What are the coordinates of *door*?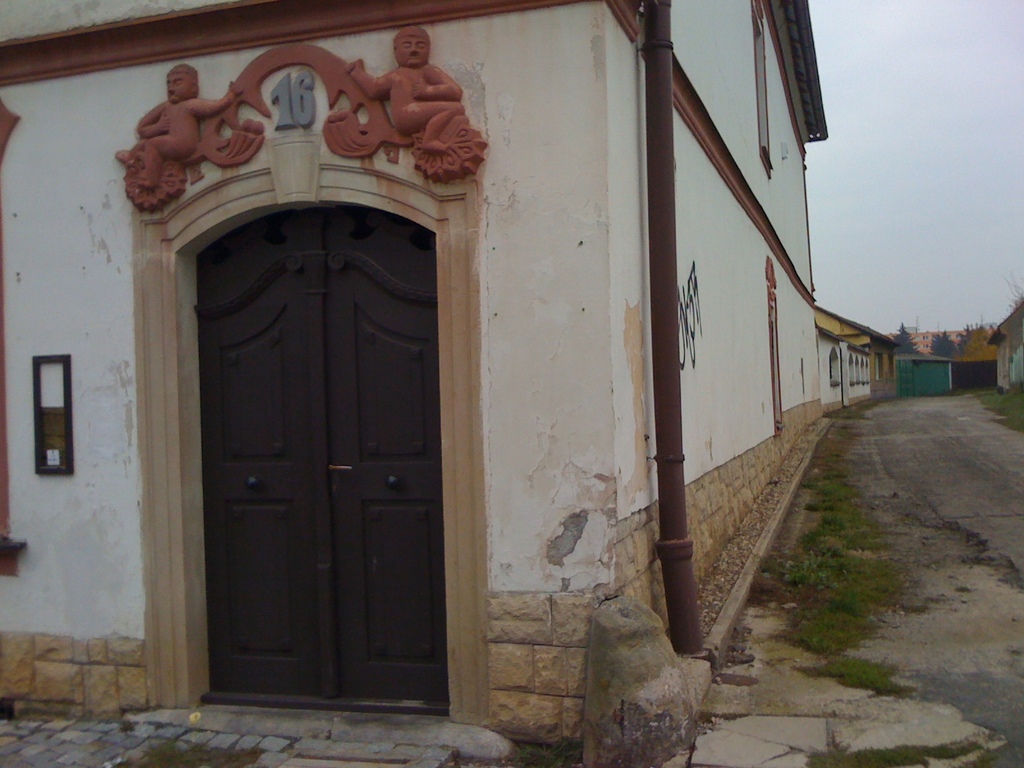
locate(199, 202, 452, 733).
